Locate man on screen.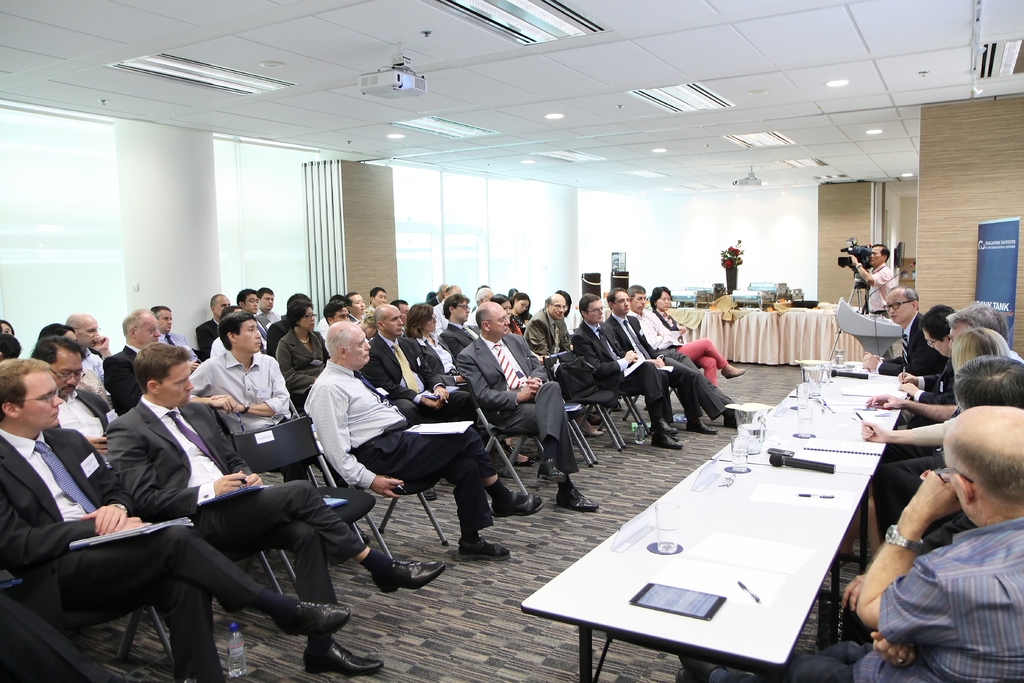
On screen at select_region(472, 288, 493, 307).
